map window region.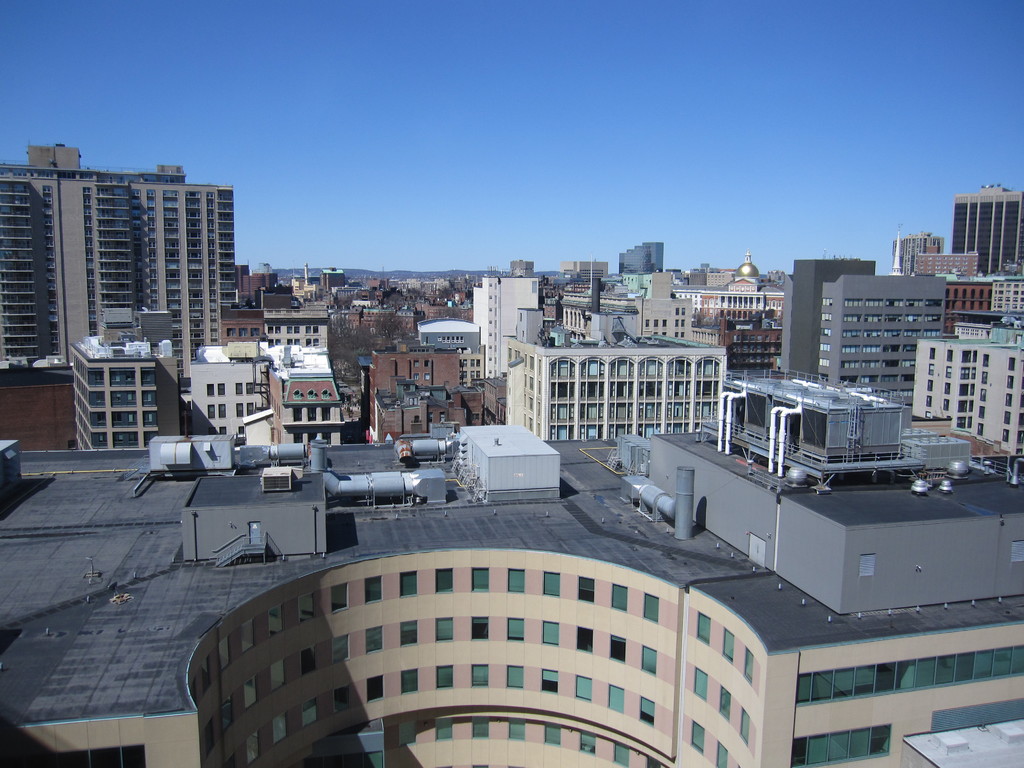
Mapped to {"left": 717, "top": 686, "right": 733, "bottom": 721}.
